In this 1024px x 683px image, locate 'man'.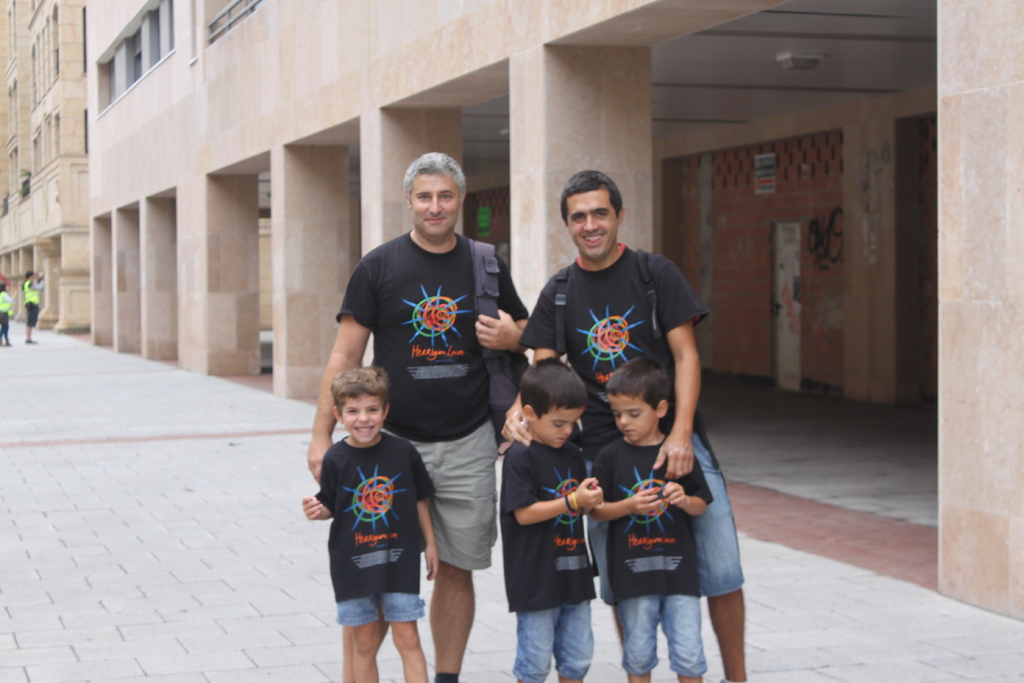
Bounding box: BBox(502, 169, 748, 682).
